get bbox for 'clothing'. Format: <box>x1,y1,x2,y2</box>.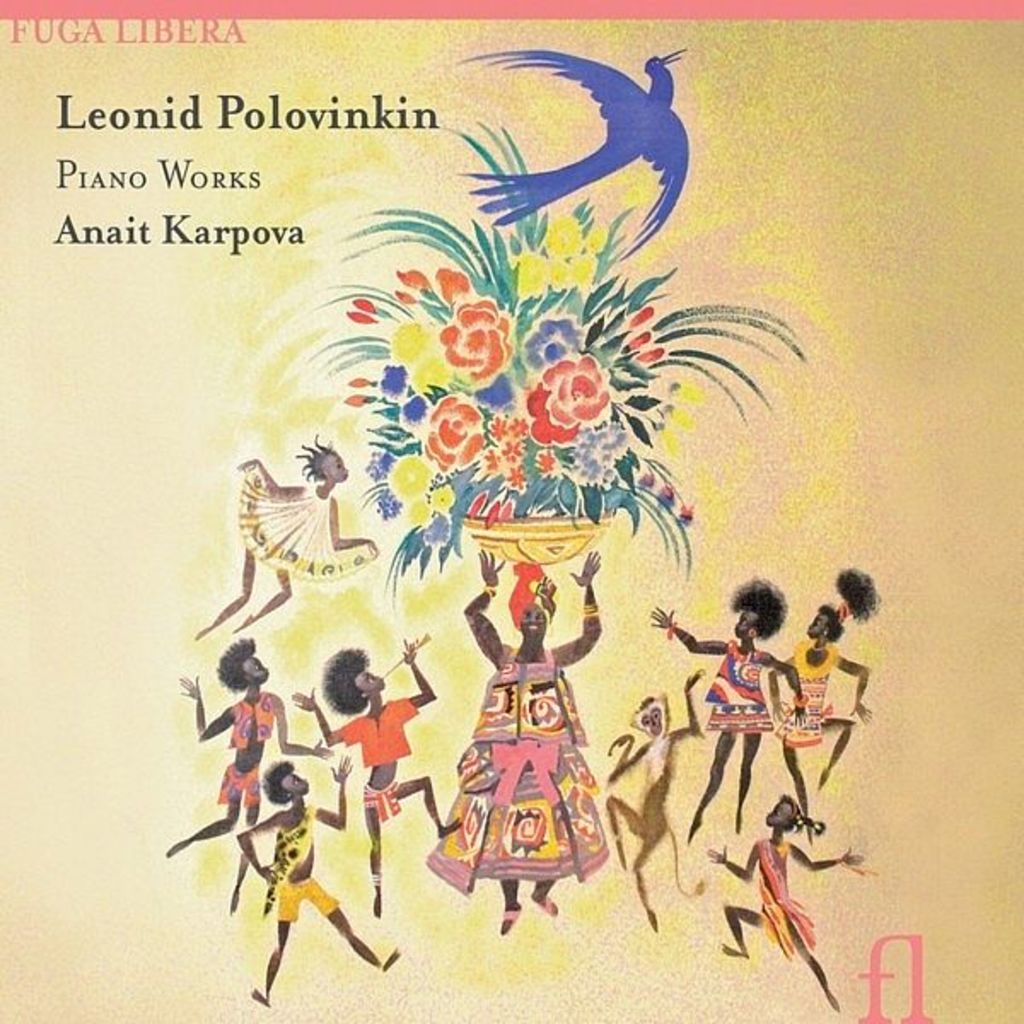
<box>705,631,778,739</box>.
